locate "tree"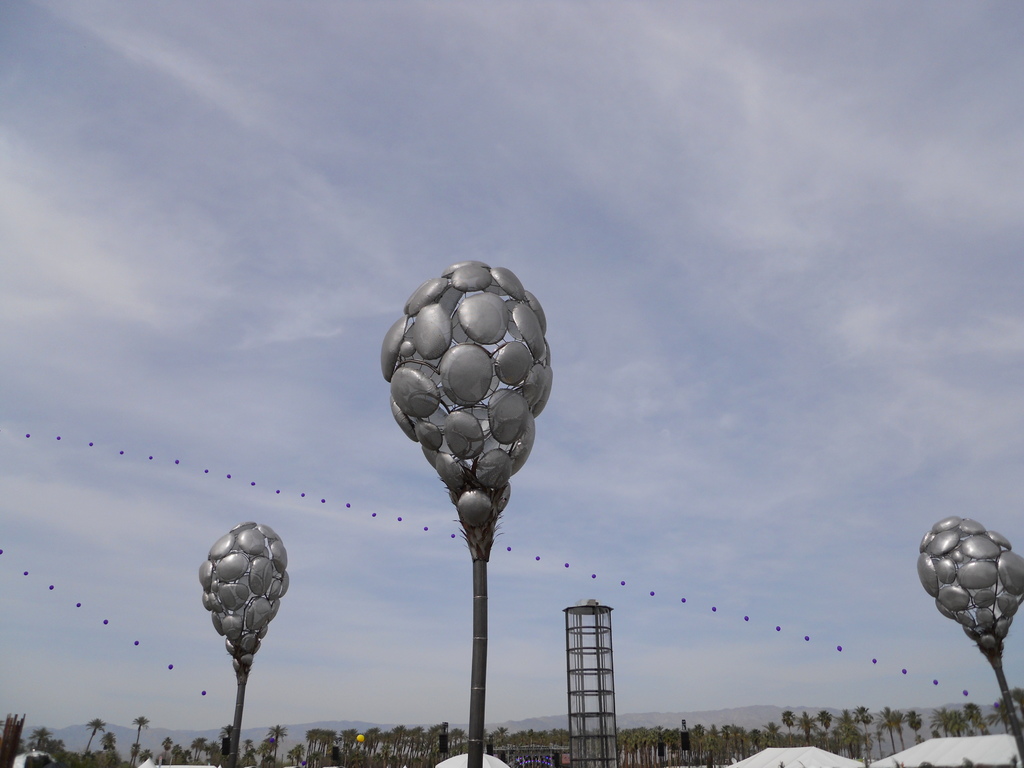
crop(305, 729, 321, 767)
